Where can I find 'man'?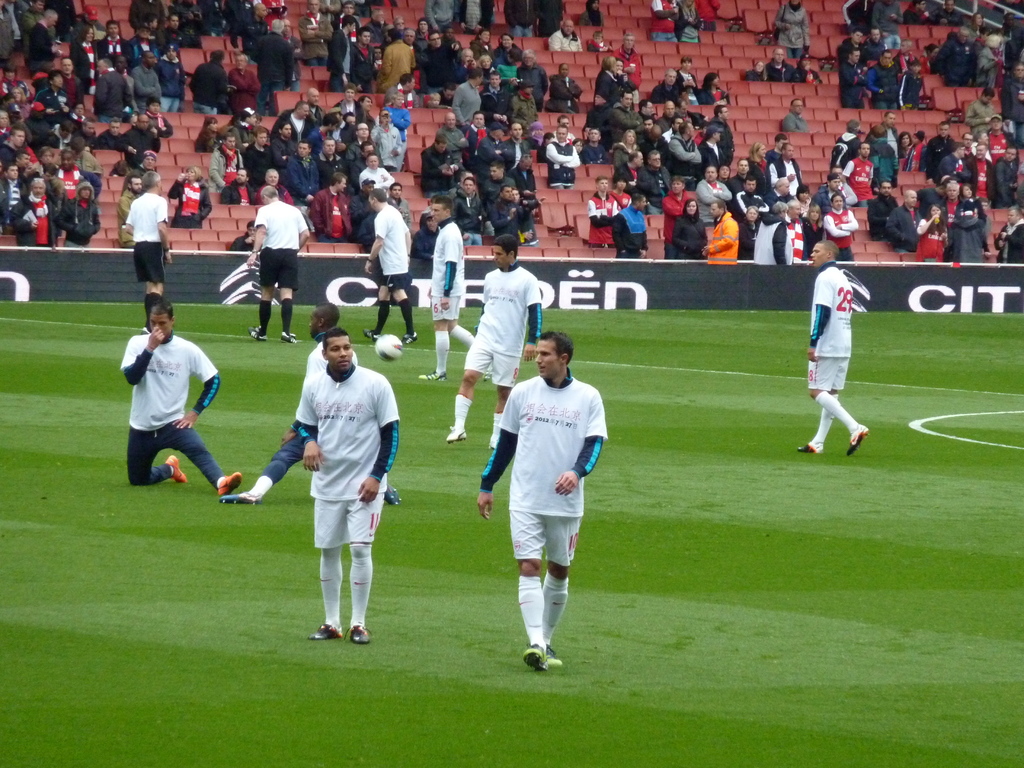
You can find it at x1=79, y1=119, x2=99, y2=143.
